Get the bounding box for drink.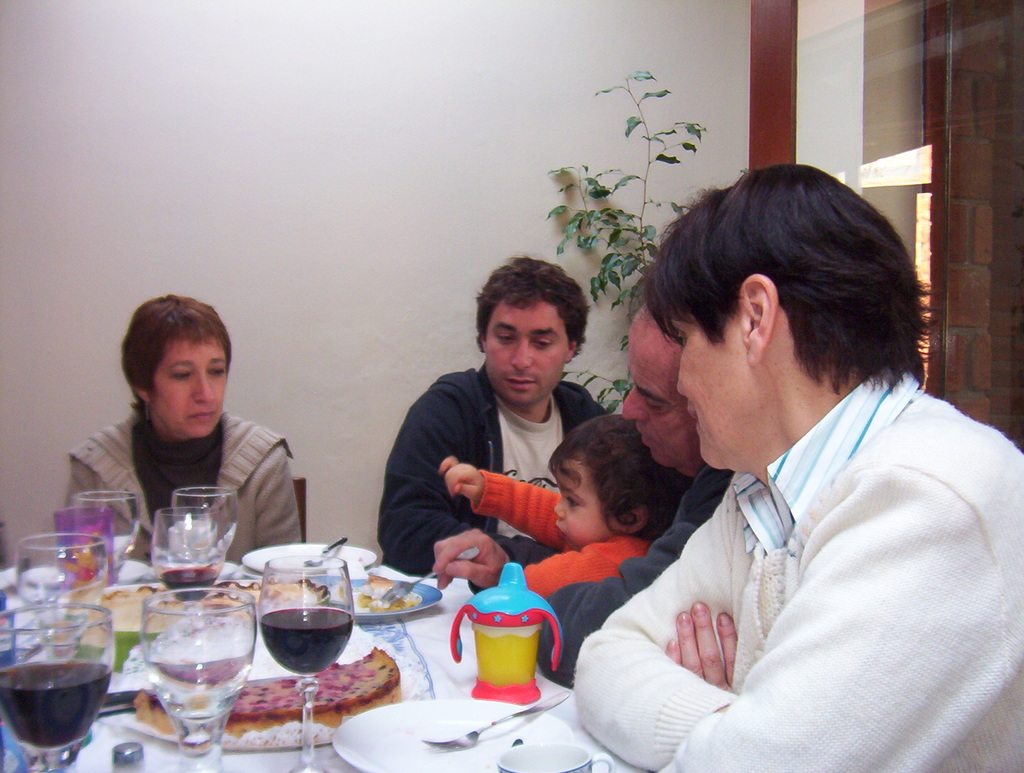
(x1=5, y1=531, x2=119, y2=765).
